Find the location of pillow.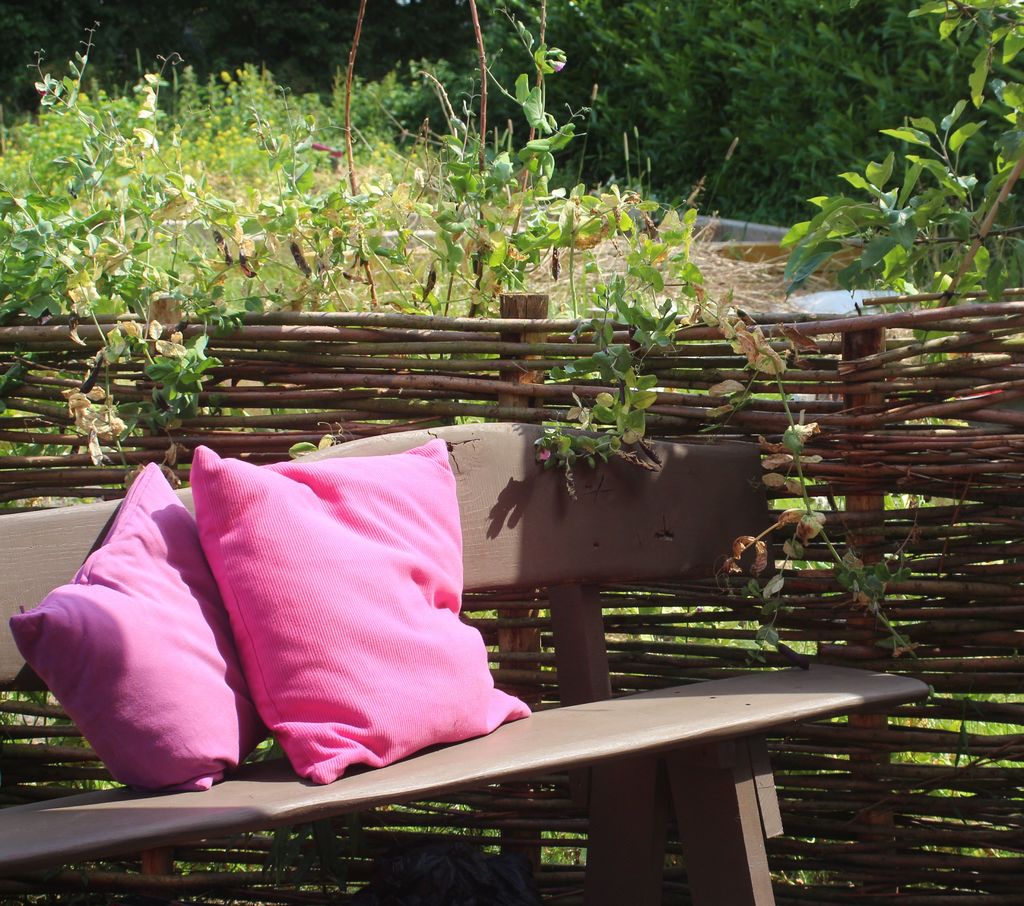
Location: [left=13, top=461, right=278, bottom=795].
